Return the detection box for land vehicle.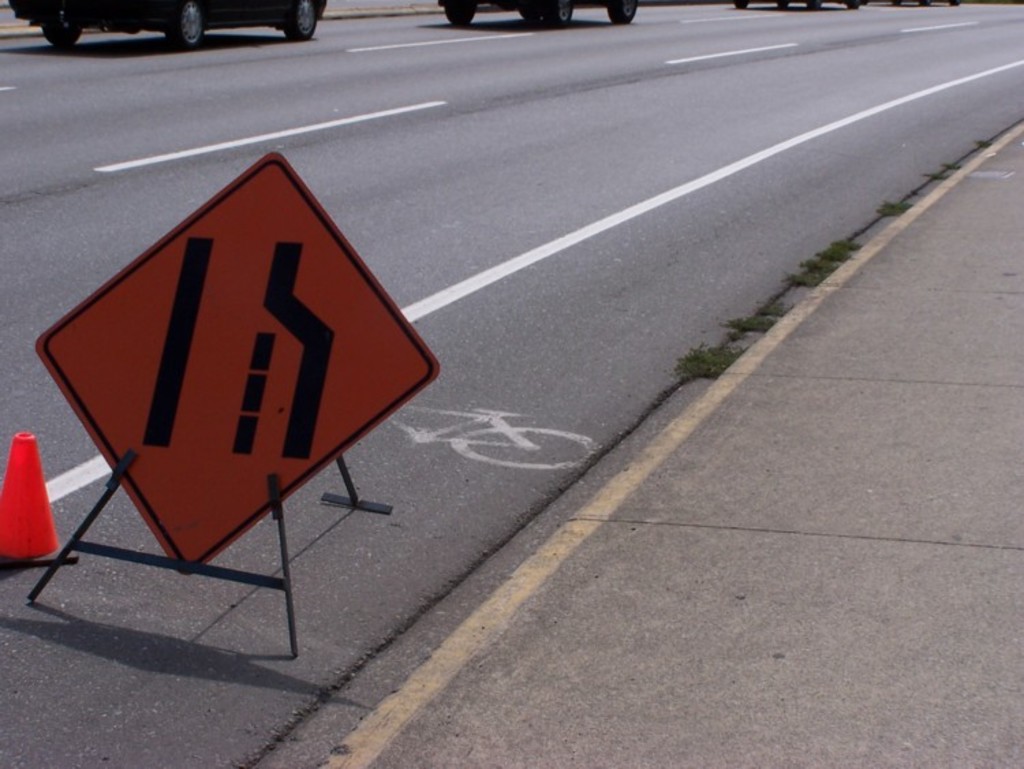
{"x1": 1, "y1": 0, "x2": 328, "y2": 48}.
